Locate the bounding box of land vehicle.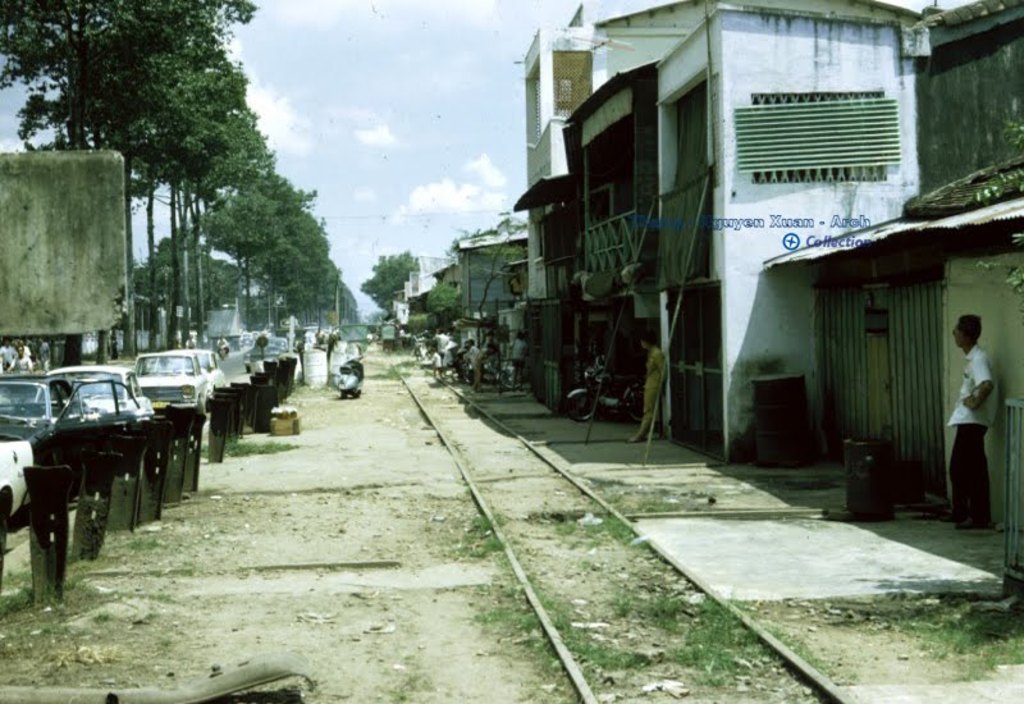
Bounding box: <bbox>49, 367, 155, 419</bbox>.
